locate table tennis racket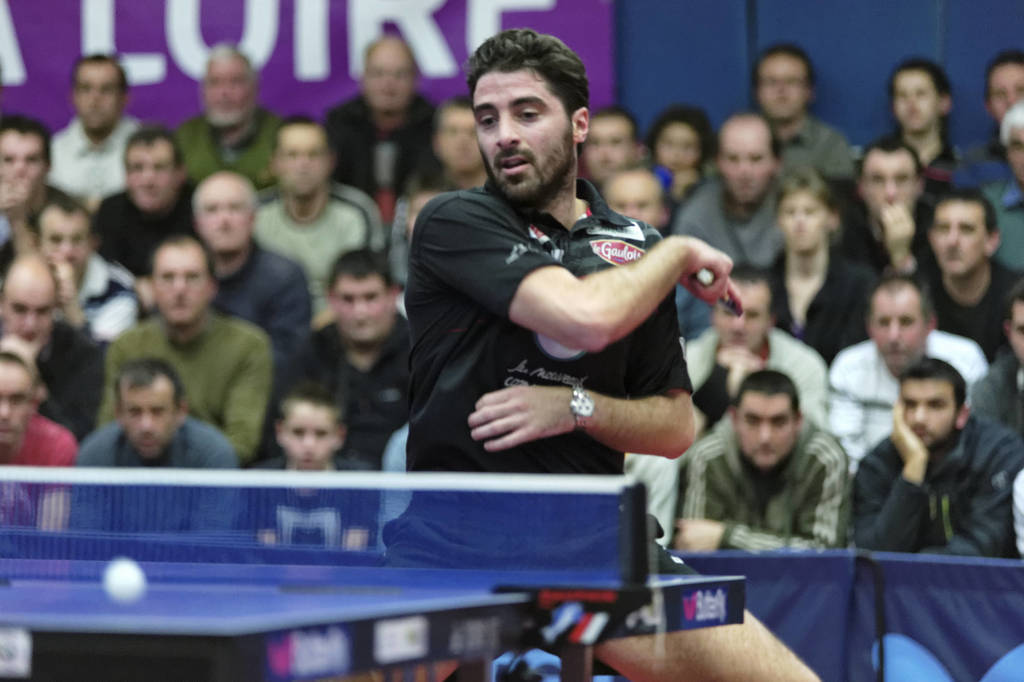
682 268 744 318
